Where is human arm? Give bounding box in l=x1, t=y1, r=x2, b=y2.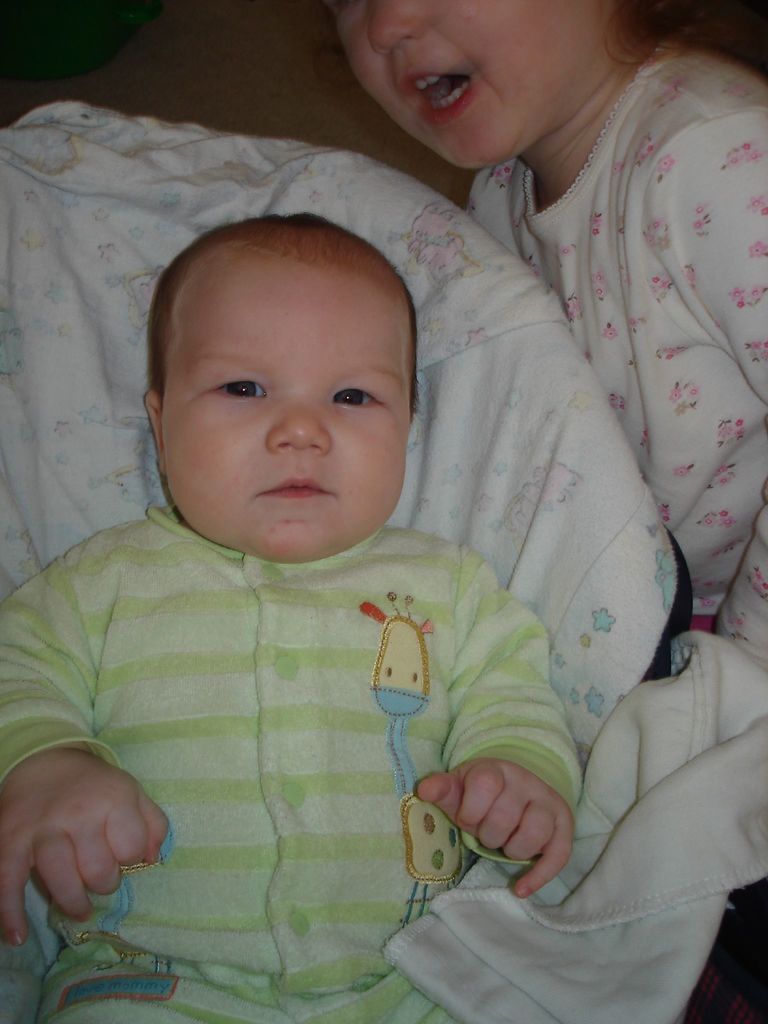
l=0, t=577, r=166, b=942.
